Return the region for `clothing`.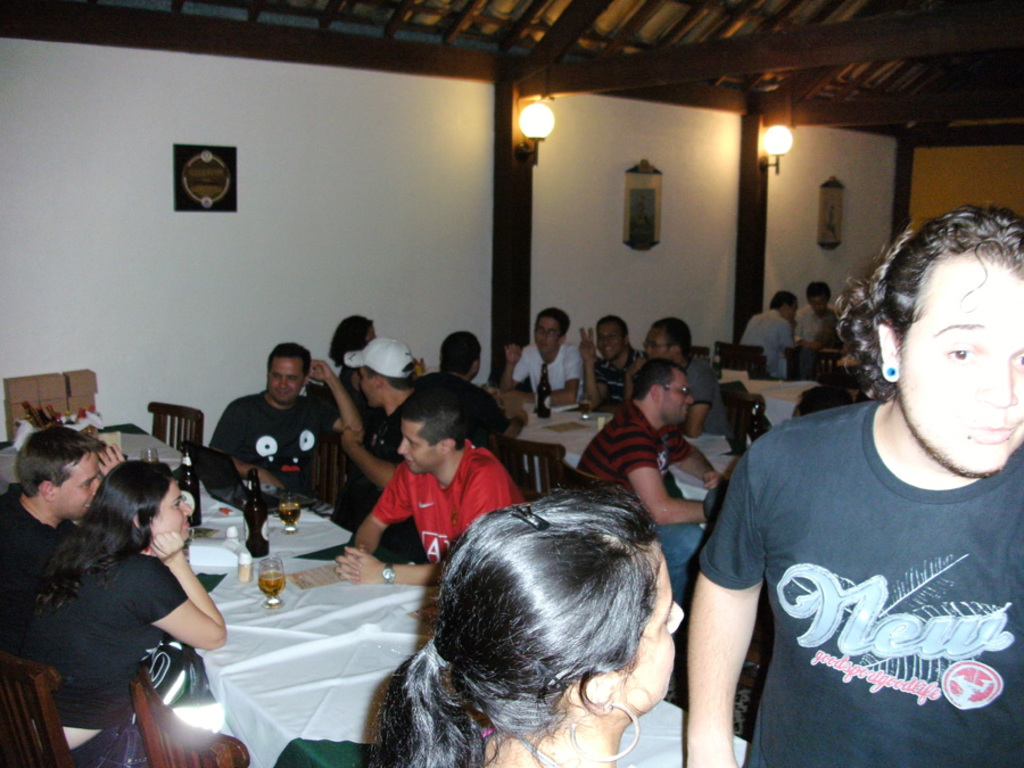
(left=738, top=305, right=794, bottom=383).
